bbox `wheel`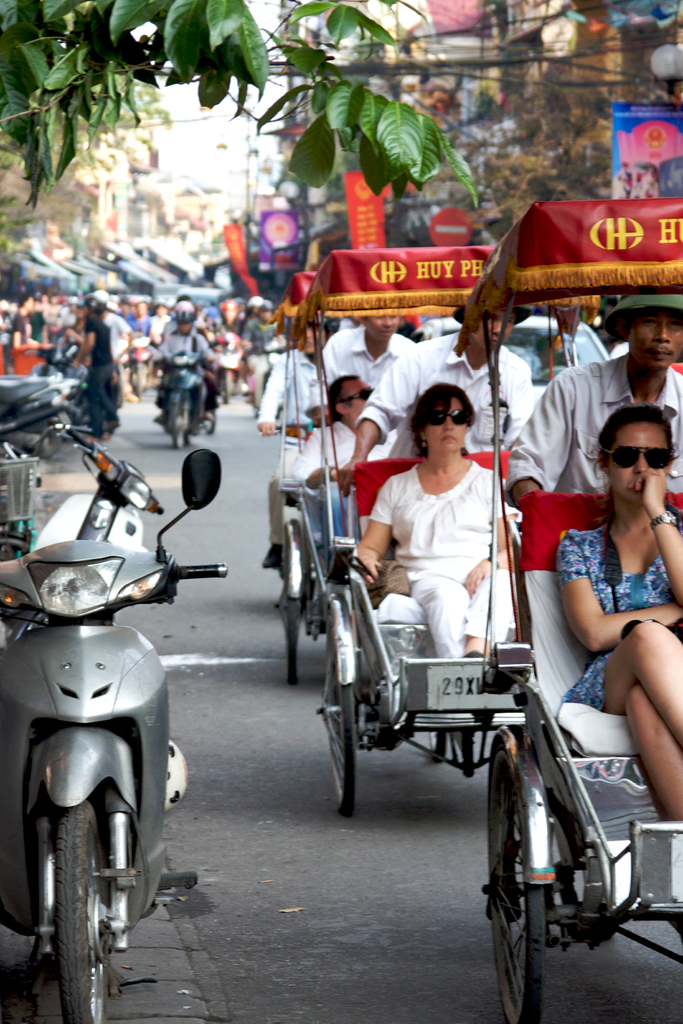
<box>166,397,176,450</box>
